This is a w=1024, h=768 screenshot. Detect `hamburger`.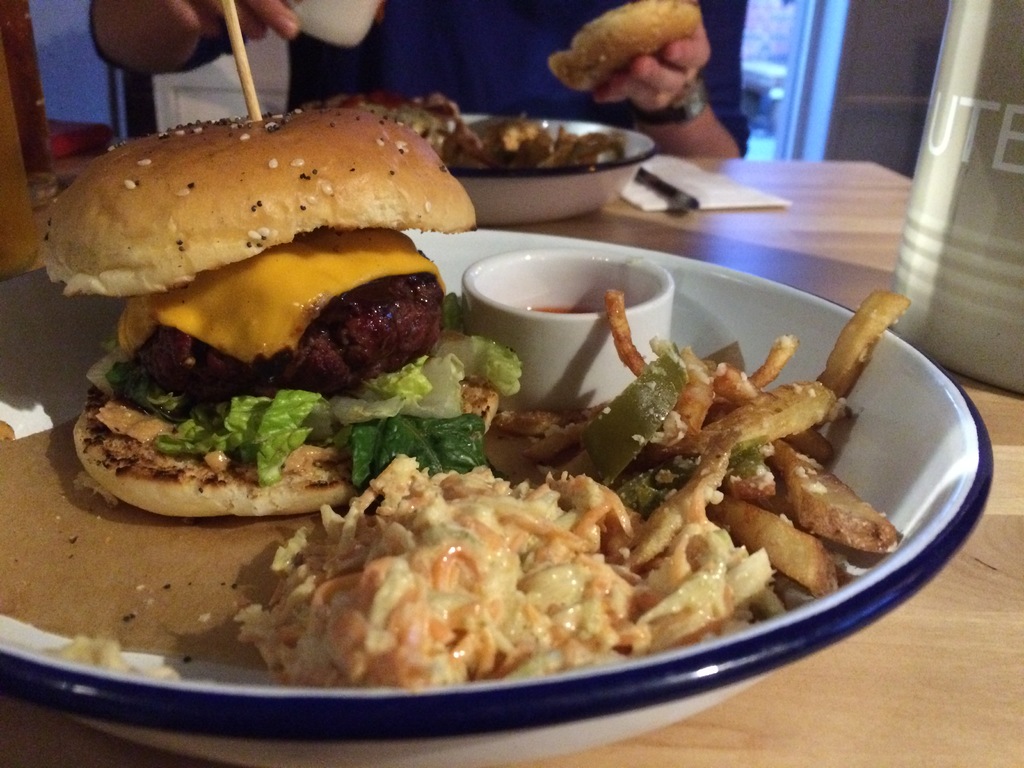
(x1=34, y1=107, x2=473, y2=520).
